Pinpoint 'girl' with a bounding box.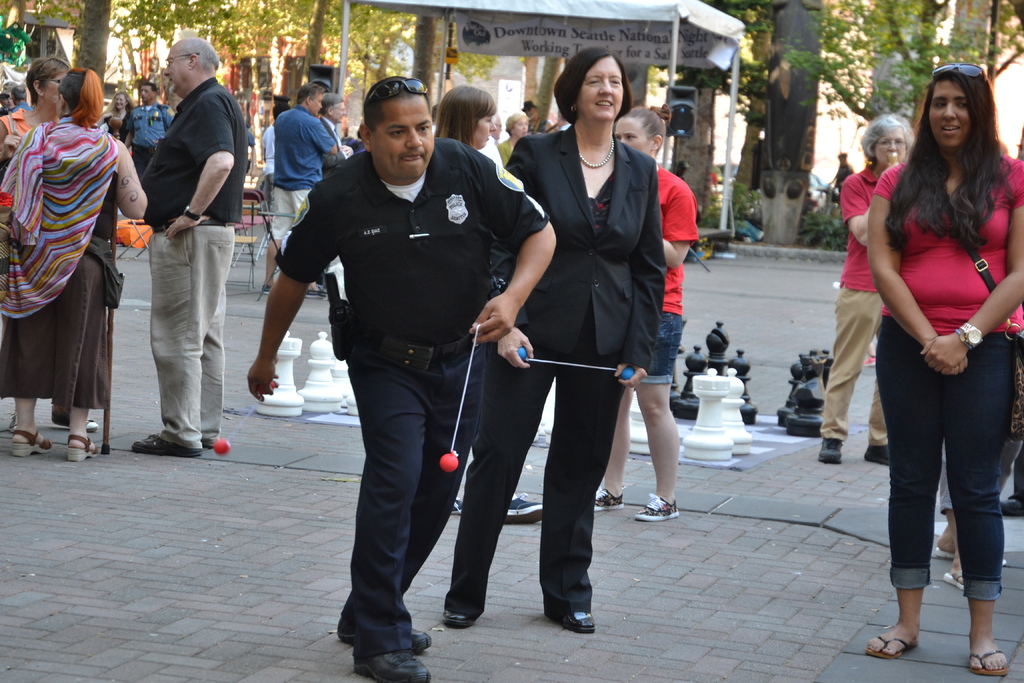
crop(95, 86, 138, 141).
